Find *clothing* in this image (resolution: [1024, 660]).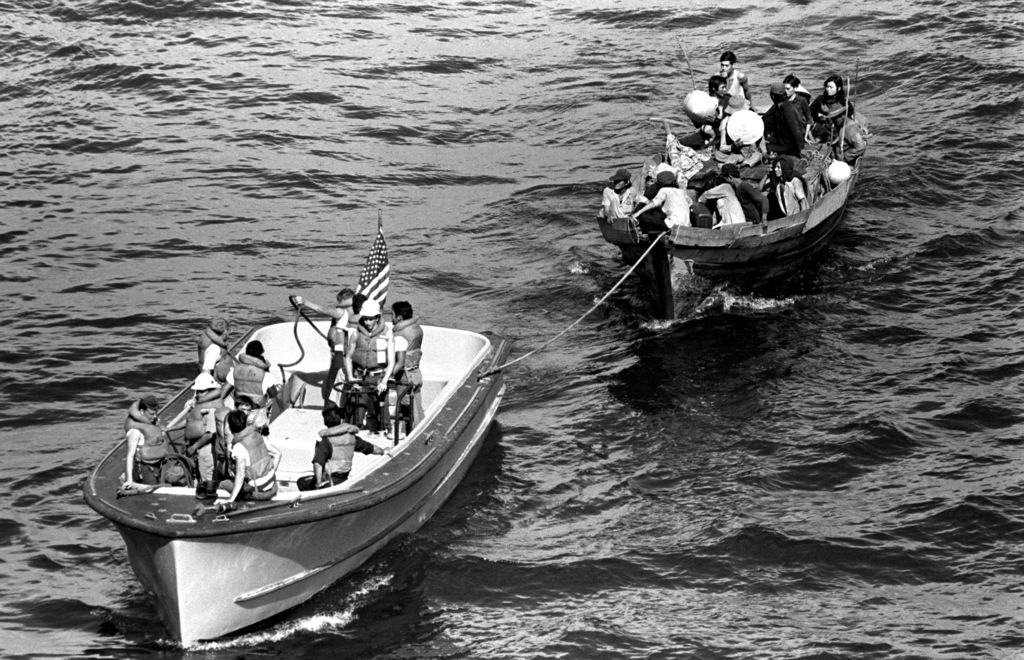
<region>217, 479, 280, 506</region>.
